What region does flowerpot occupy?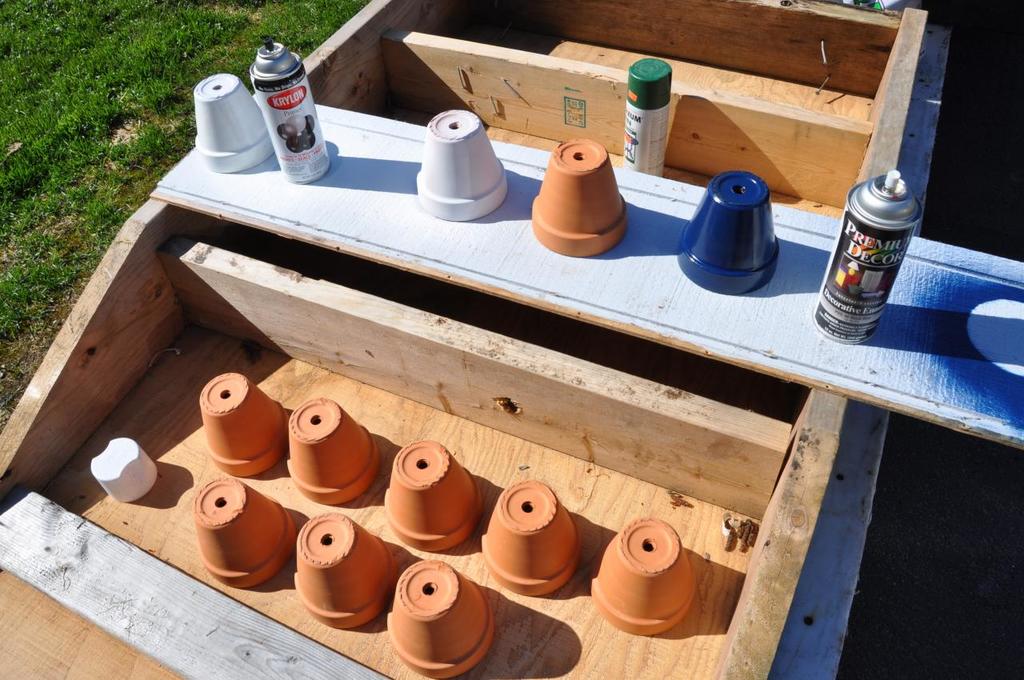
(left=586, top=514, right=695, bottom=629).
